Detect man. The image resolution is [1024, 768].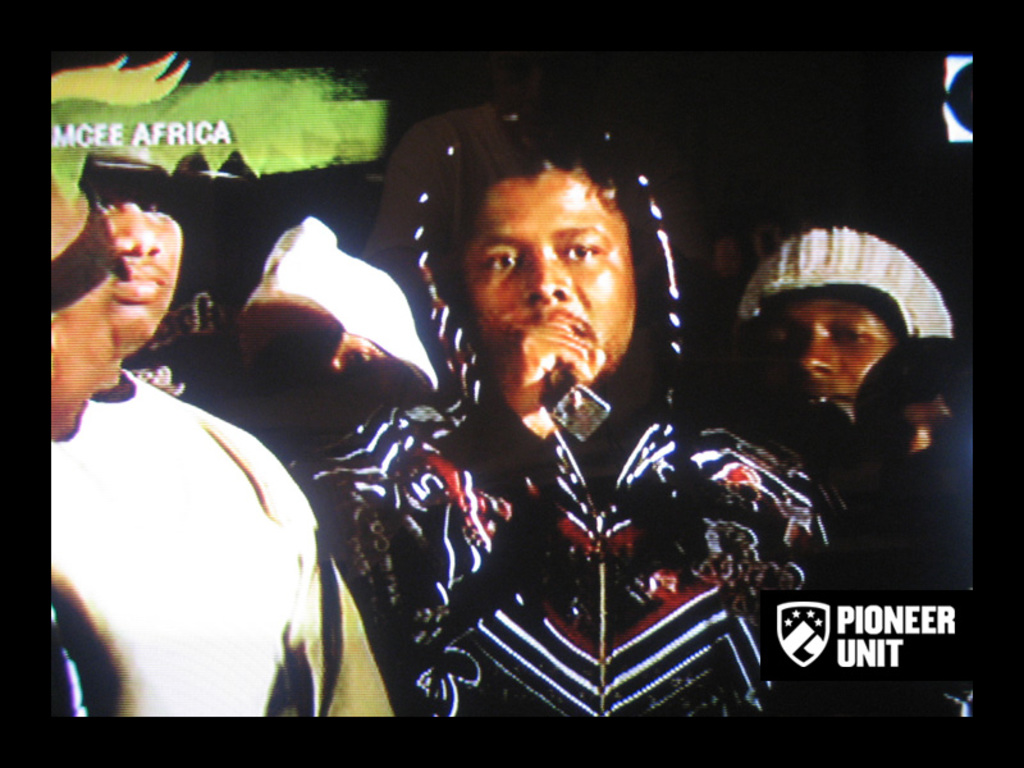
x1=719, y1=219, x2=965, y2=424.
